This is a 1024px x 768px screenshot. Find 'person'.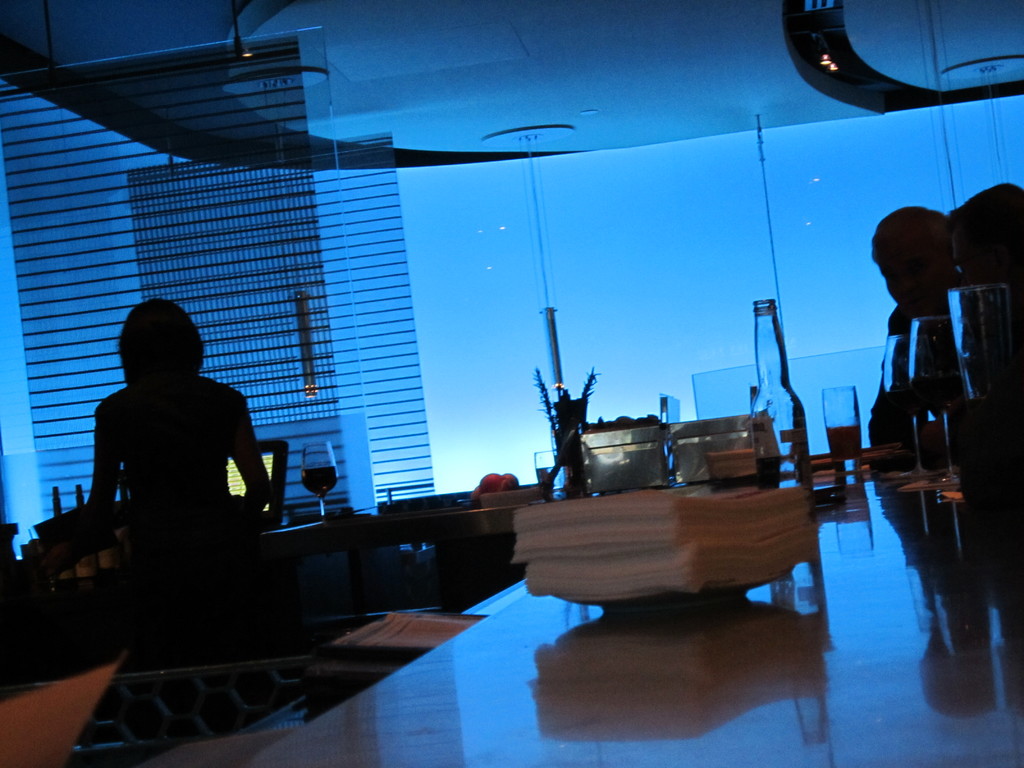
Bounding box: <box>69,282,269,650</box>.
